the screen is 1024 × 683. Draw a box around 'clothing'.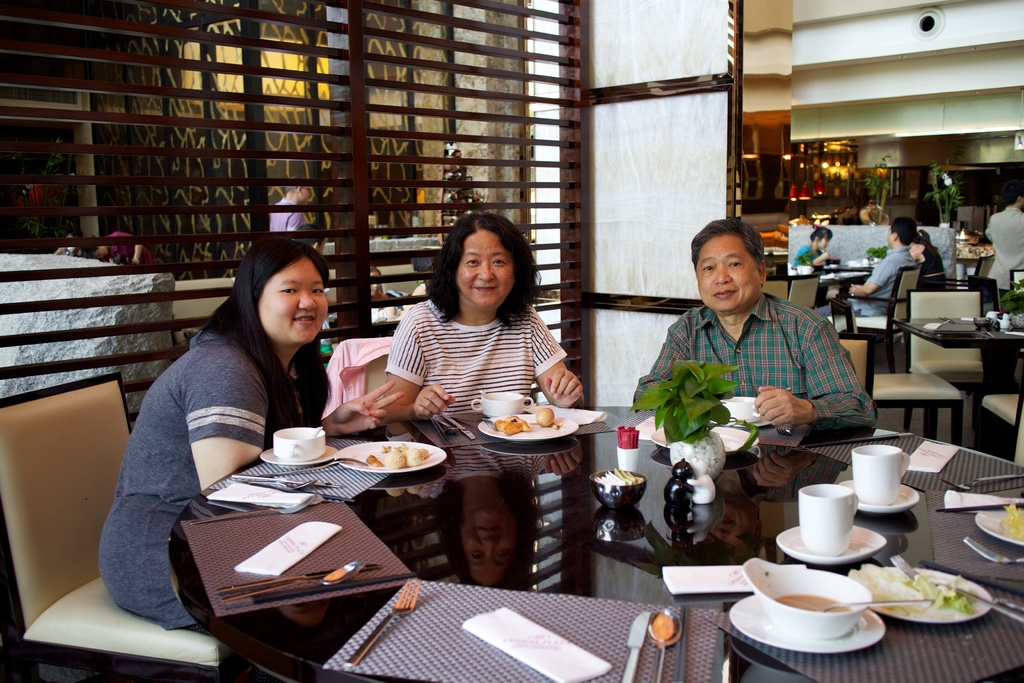
box=[97, 317, 326, 630].
